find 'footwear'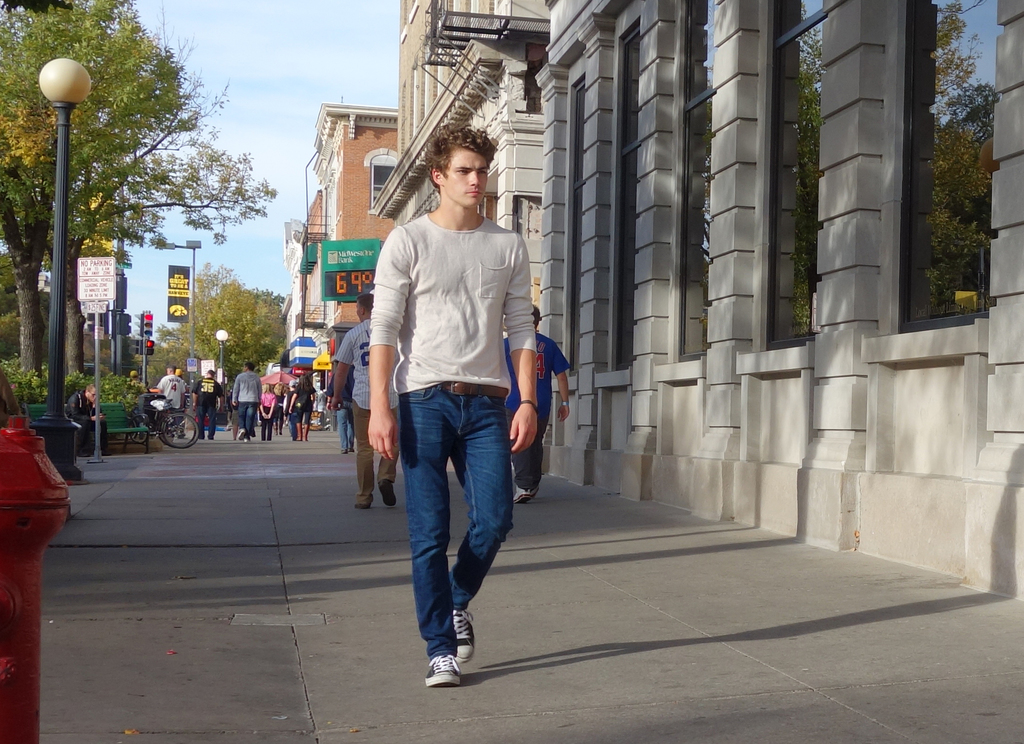
(left=374, top=478, right=394, bottom=507)
